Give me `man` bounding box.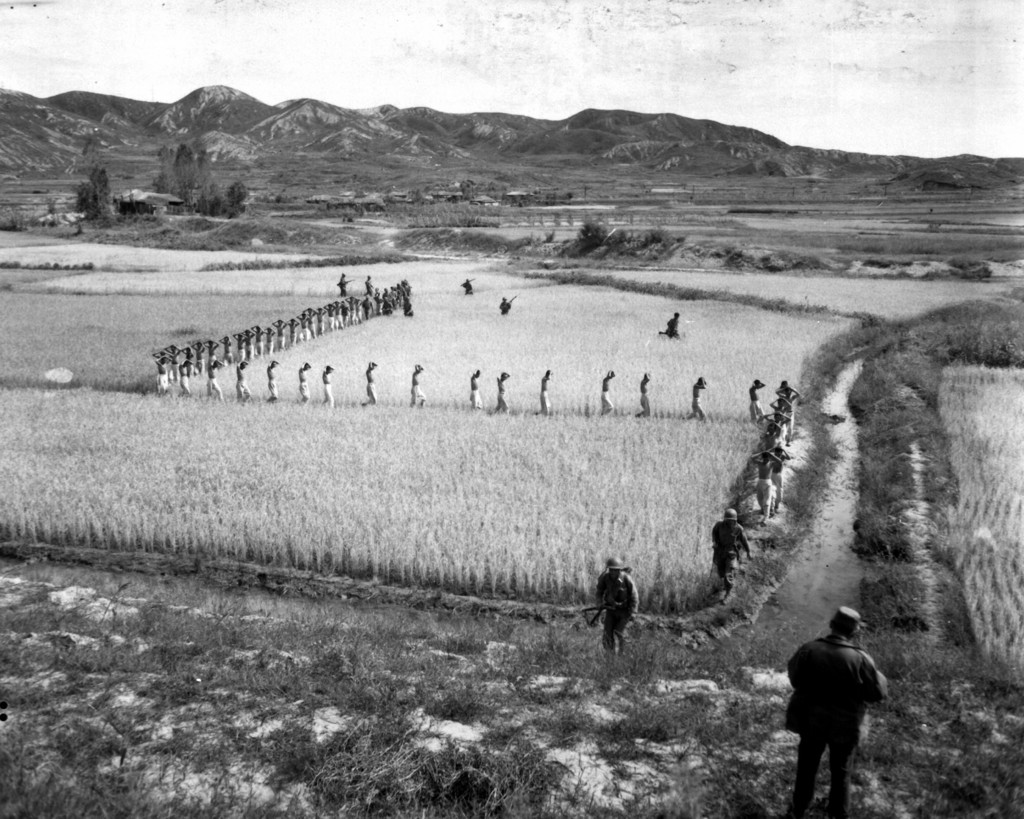
select_region(468, 369, 483, 408).
